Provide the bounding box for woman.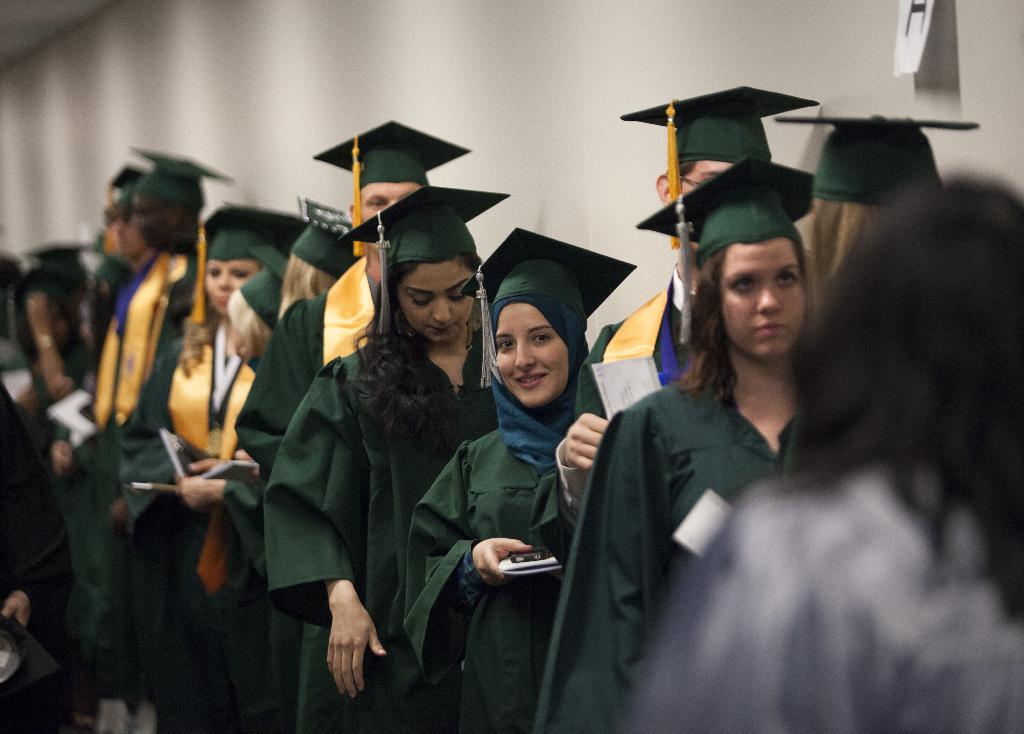
130:195:302:733.
